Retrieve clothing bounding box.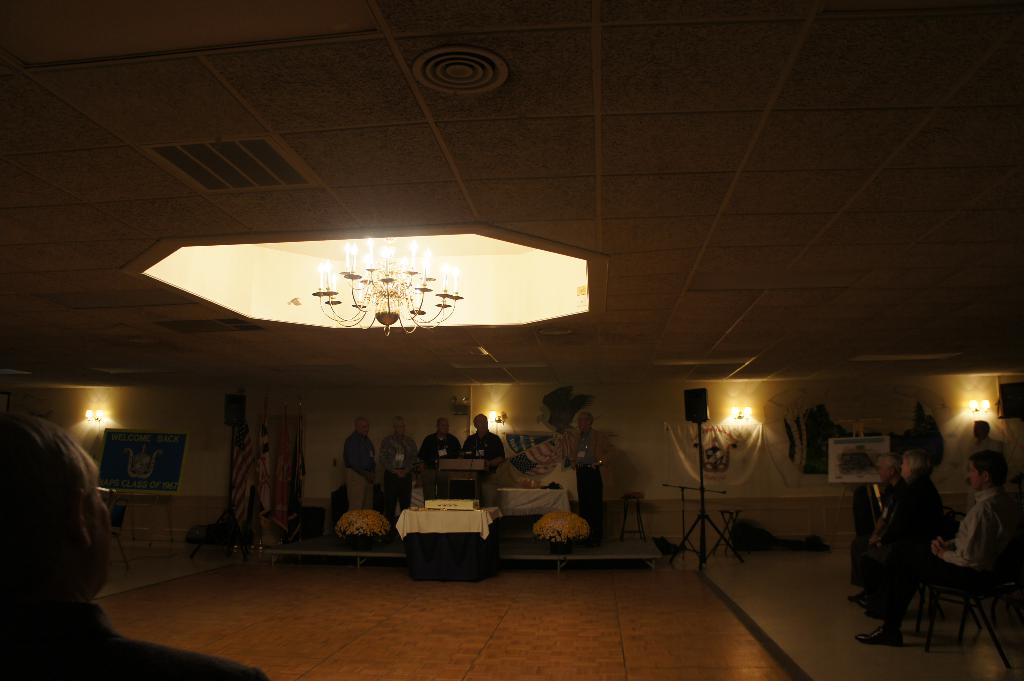
Bounding box: l=344, t=427, r=373, b=515.
